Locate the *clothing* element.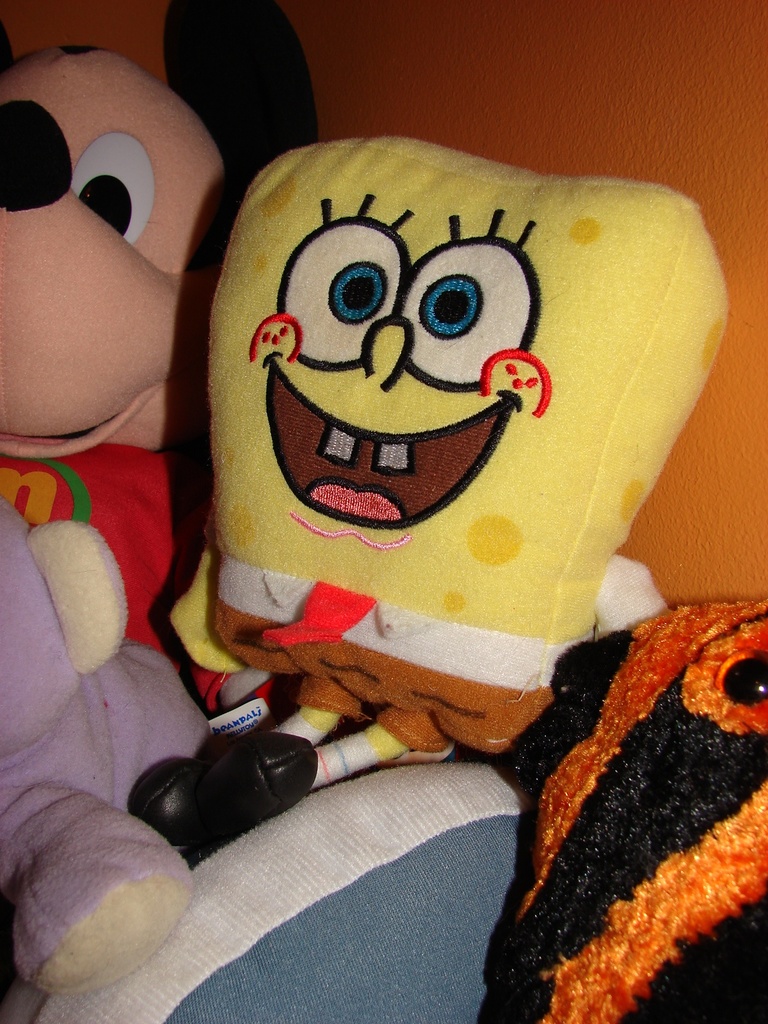
Element bbox: [x1=0, y1=428, x2=222, y2=652].
